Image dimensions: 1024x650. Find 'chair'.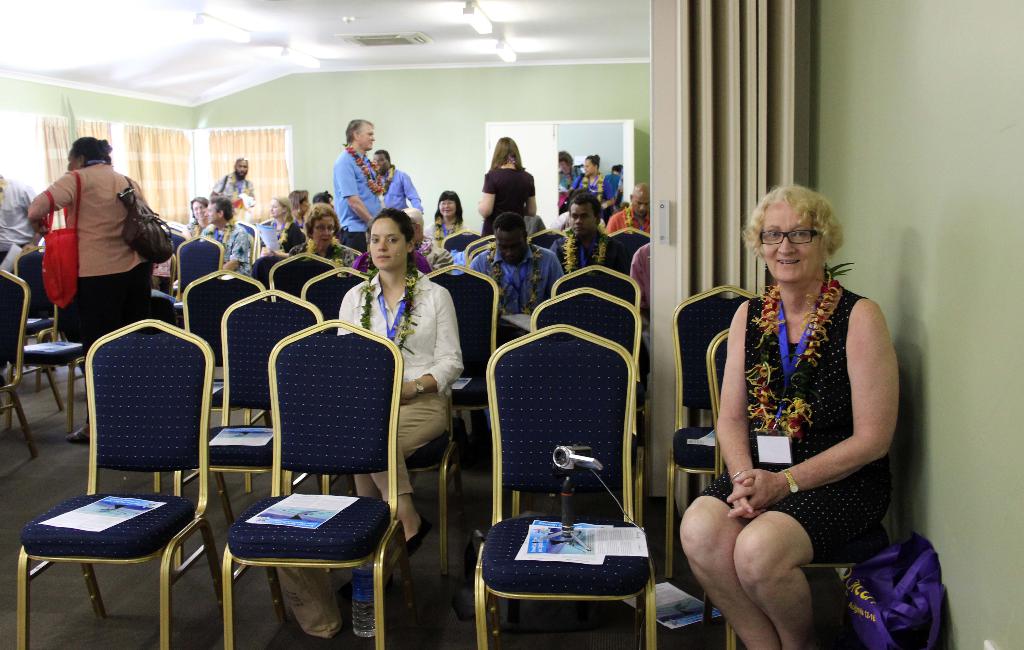
l=270, t=250, r=347, b=296.
